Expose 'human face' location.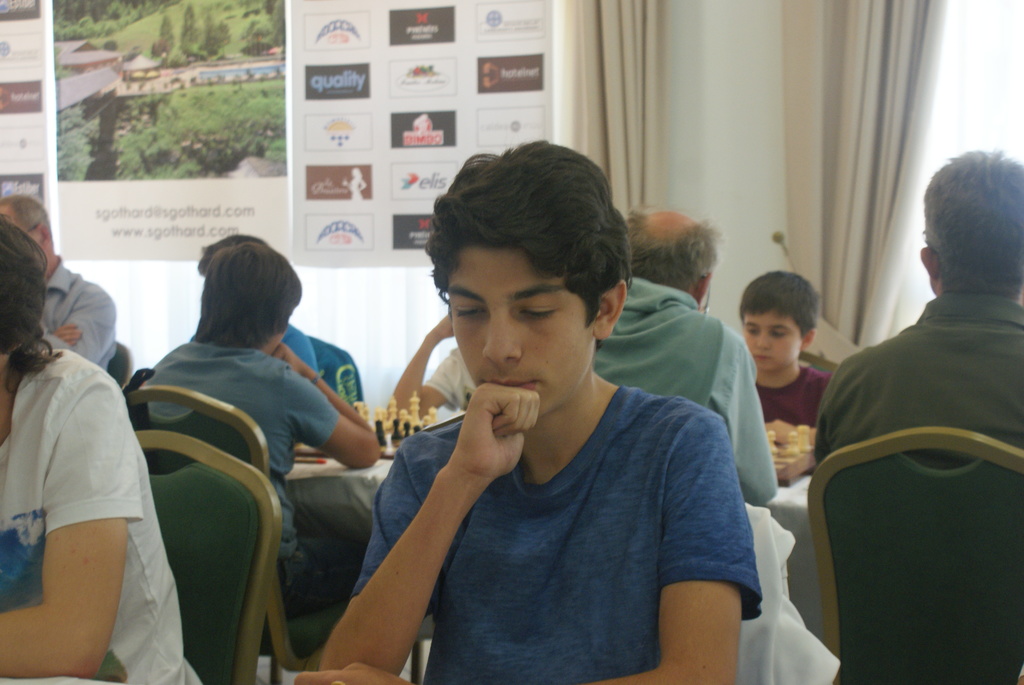
Exposed at box(448, 246, 595, 418).
